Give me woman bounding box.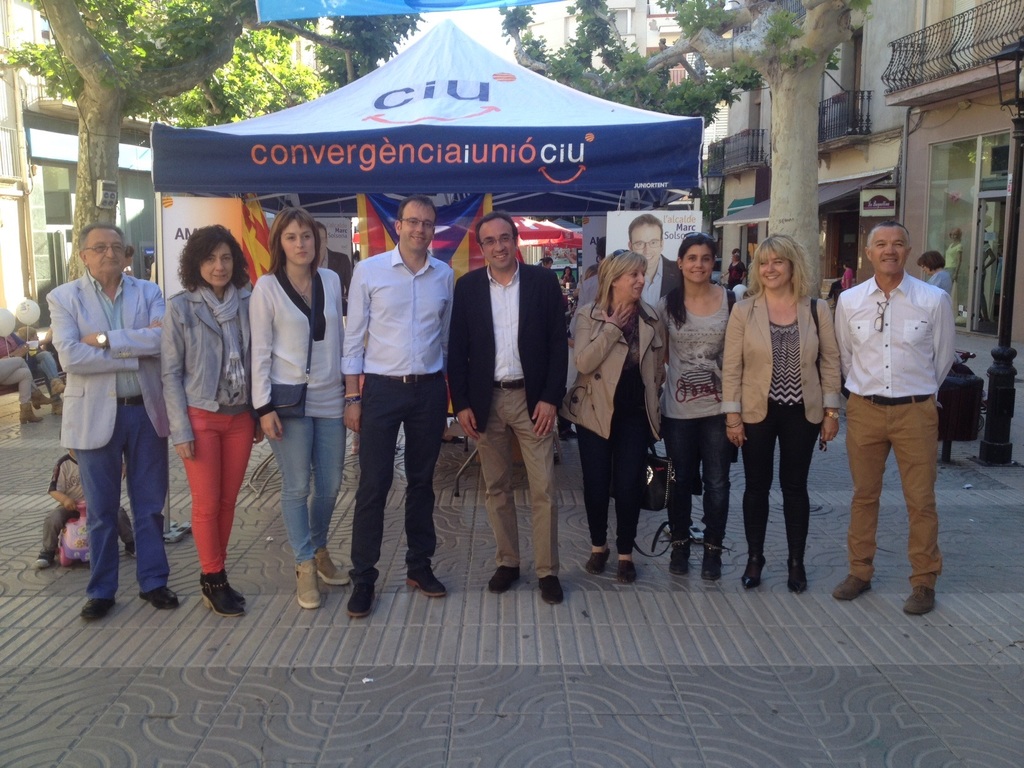
<box>726,245,742,290</box>.
